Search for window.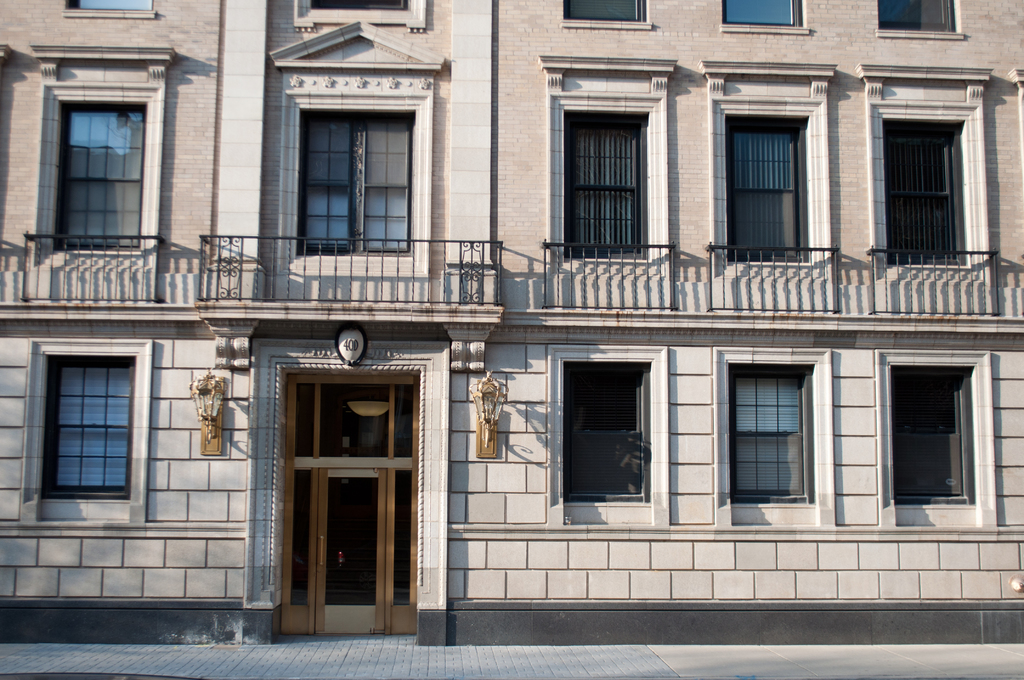
Found at (x1=727, y1=115, x2=807, y2=259).
